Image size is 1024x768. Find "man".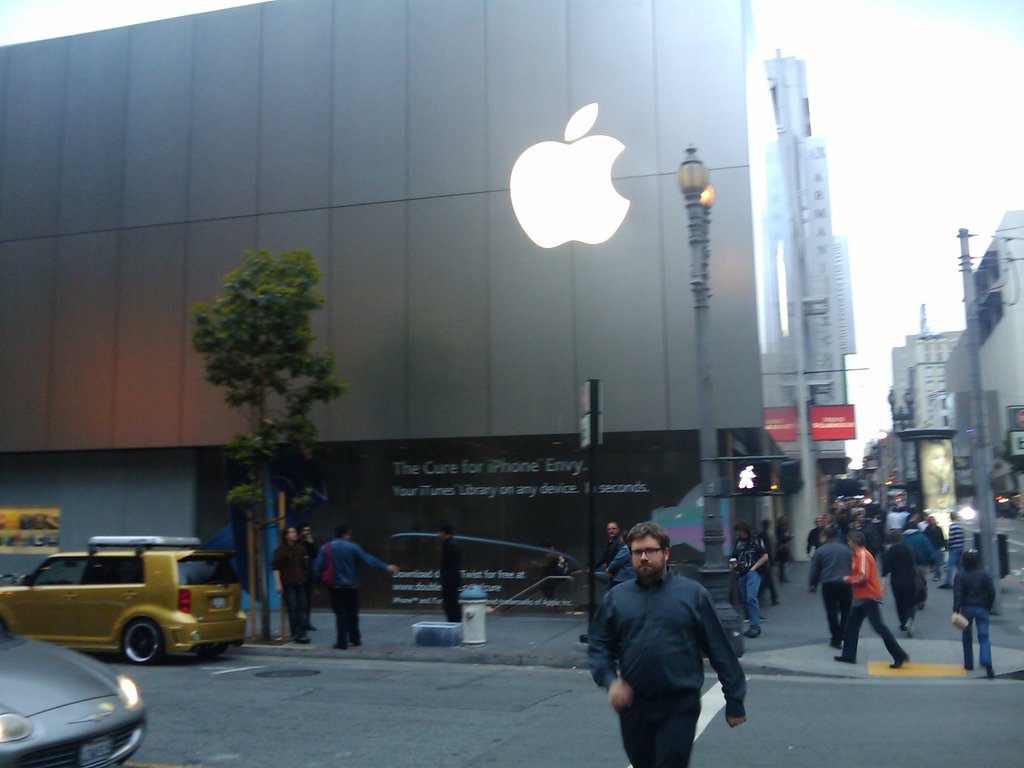
[left=578, top=531, right=755, bottom=755].
